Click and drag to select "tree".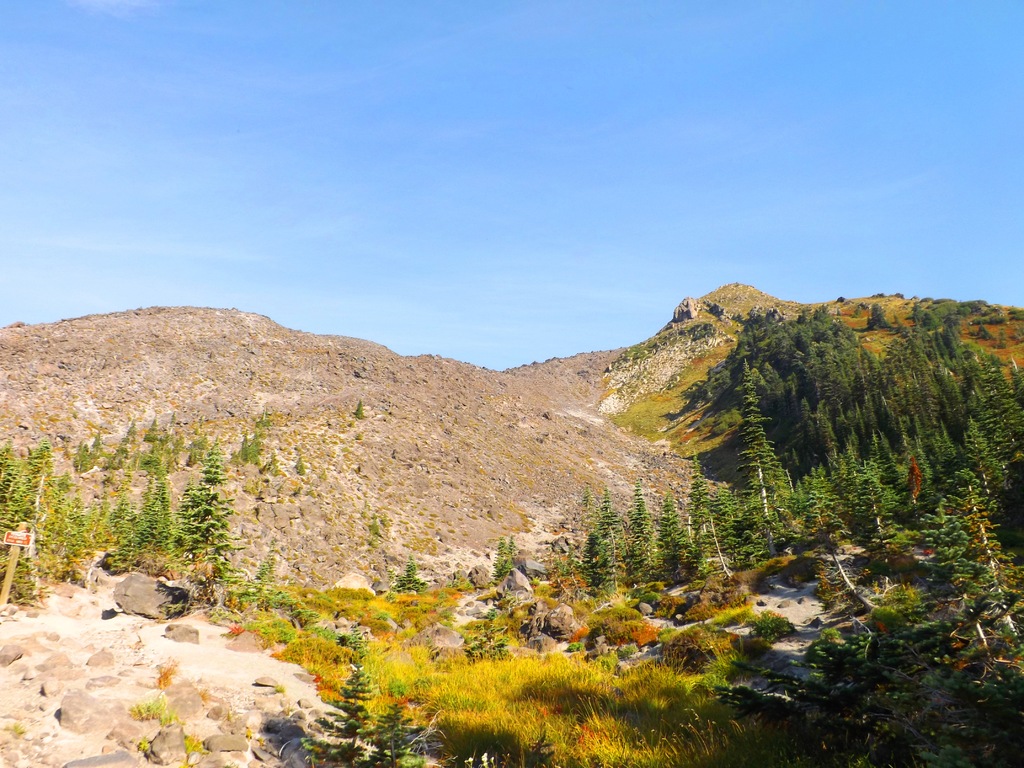
Selection: x1=906 y1=342 x2=946 y2=429.
